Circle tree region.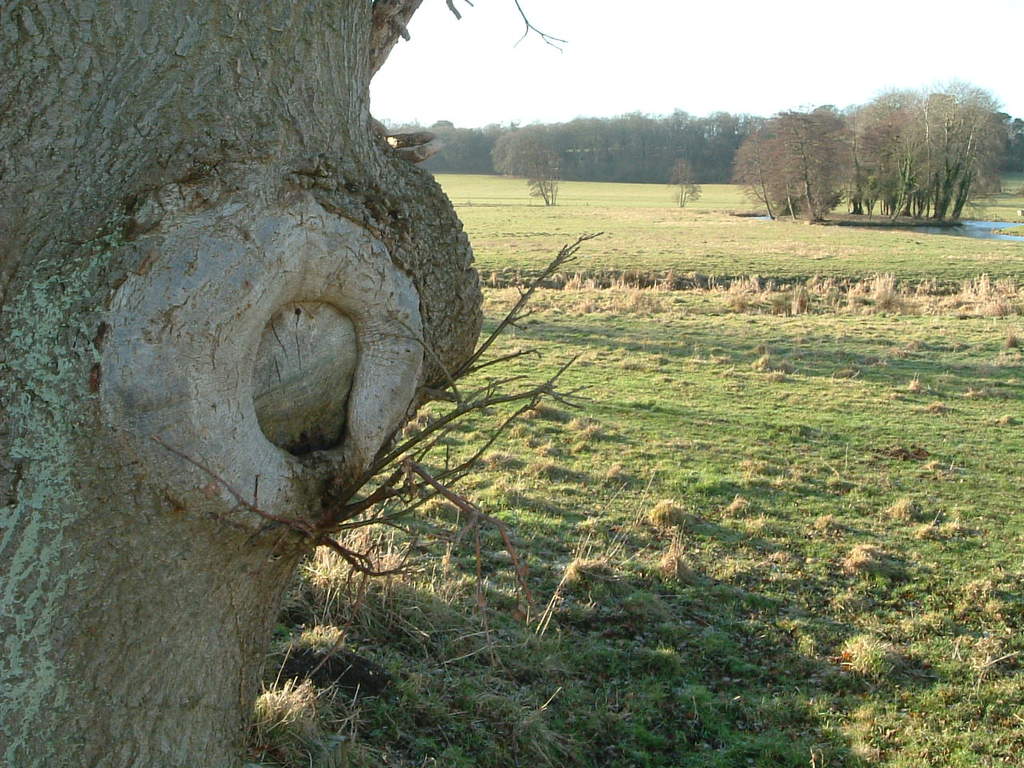
Region: bbox=[851, 94, 925, 214].
